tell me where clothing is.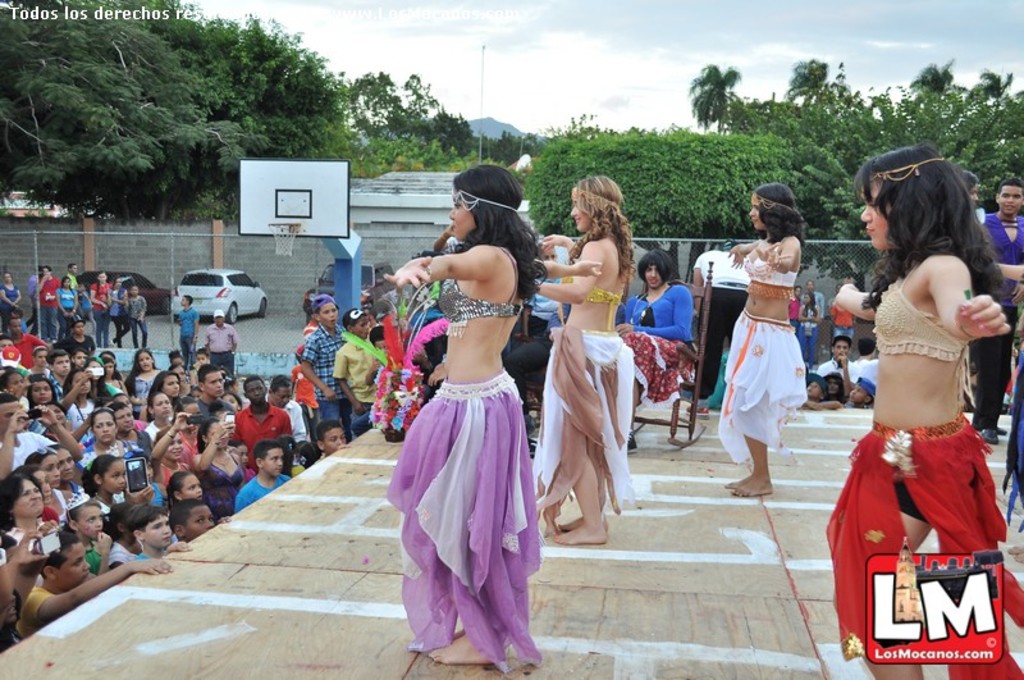
clothing is at <region>332, 337, 375, 432</region>.
